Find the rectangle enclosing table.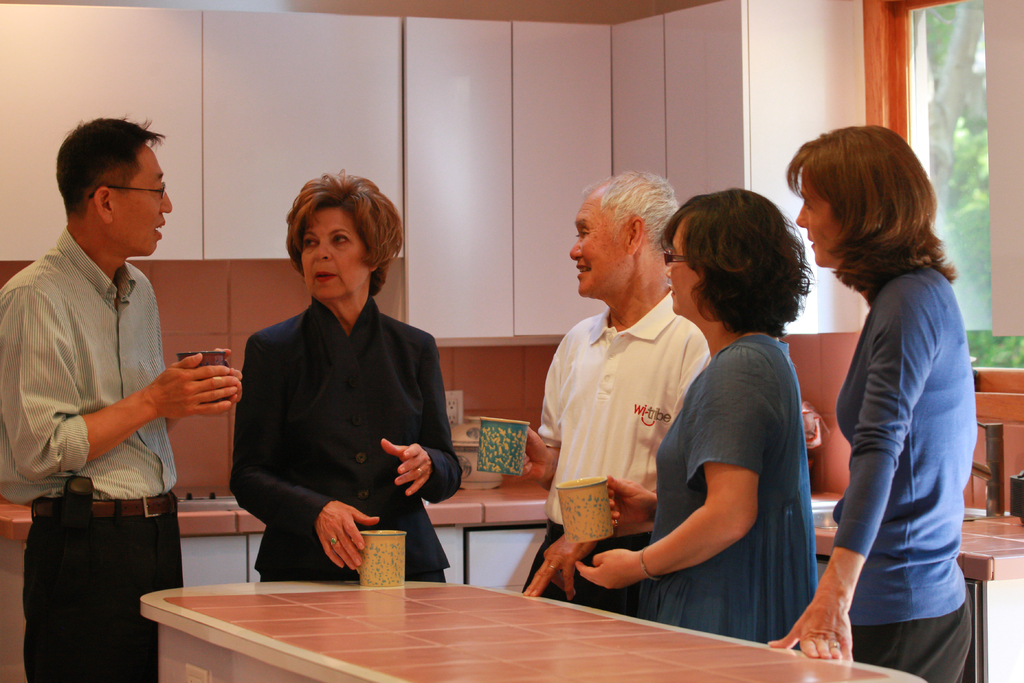
80,579,485,682.
